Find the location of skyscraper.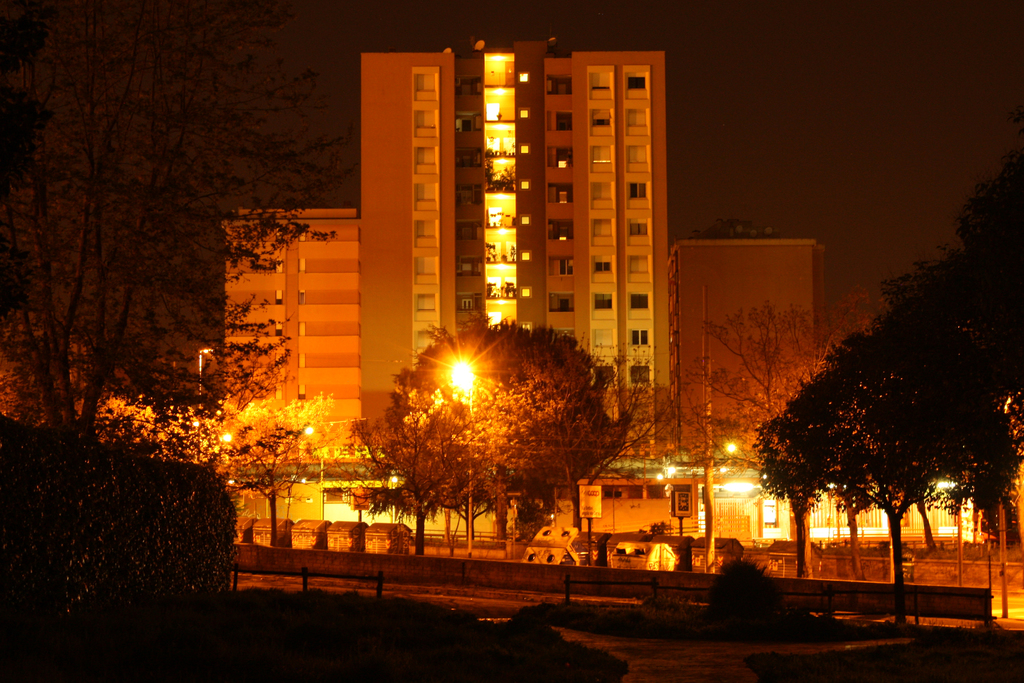
Location: (left=351, top=36, right=669, bottom=465).
